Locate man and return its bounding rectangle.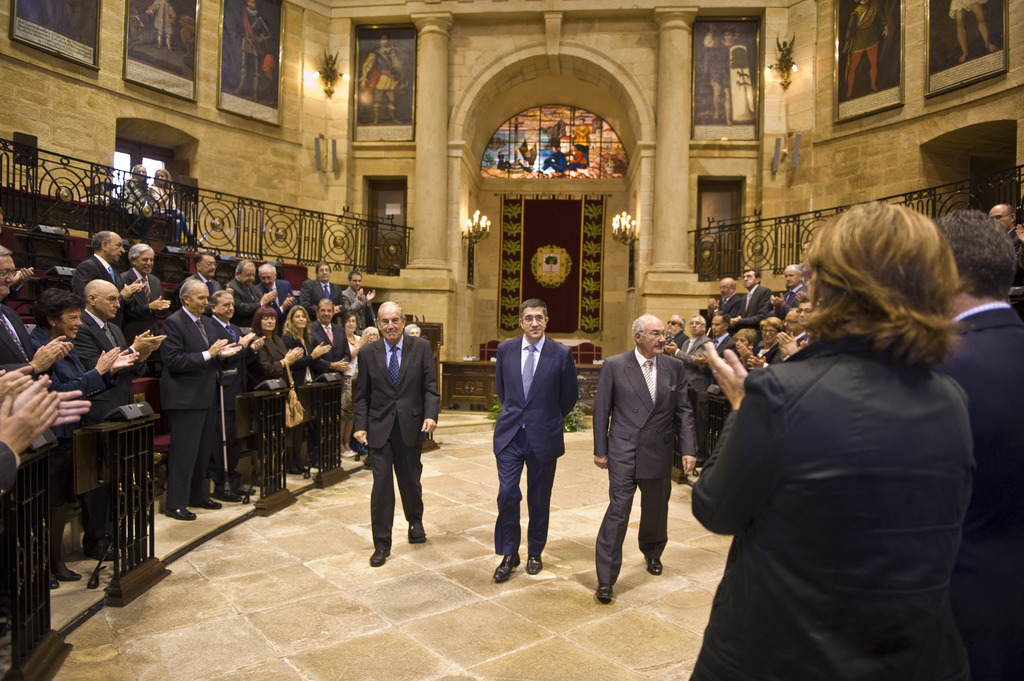
[146, 276, 246, 522].
